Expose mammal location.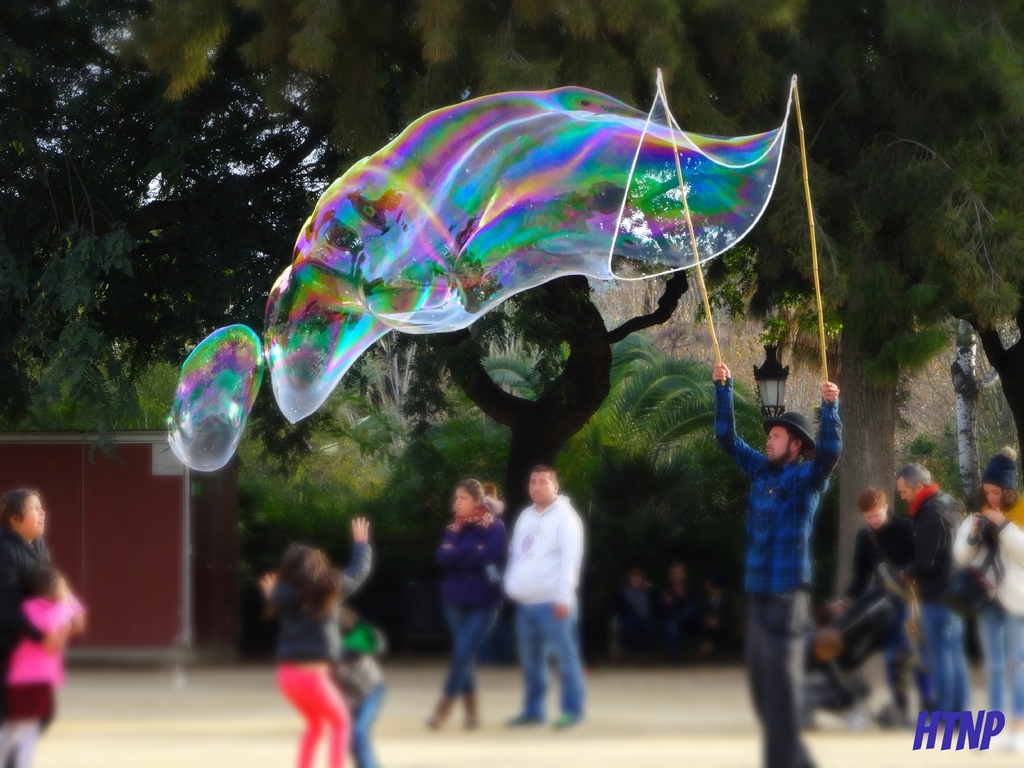
Exposed at <region>842, 484, 908, 728</region>.
